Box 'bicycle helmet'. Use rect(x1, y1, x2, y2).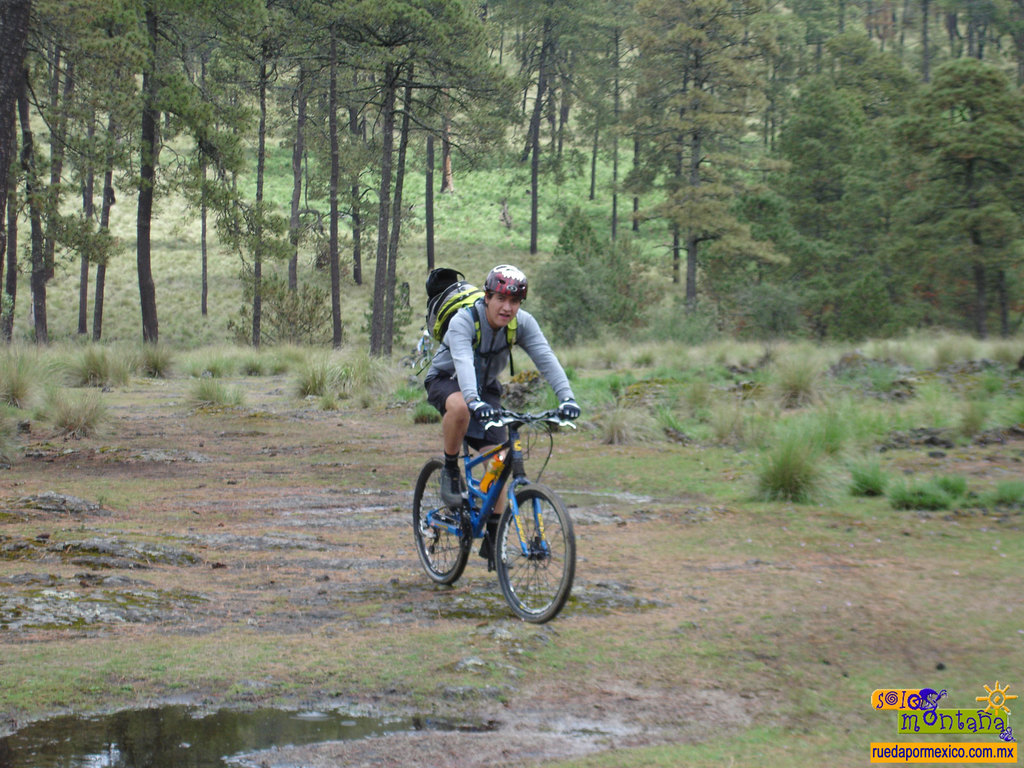
rect(483, 262, 530, 298).
